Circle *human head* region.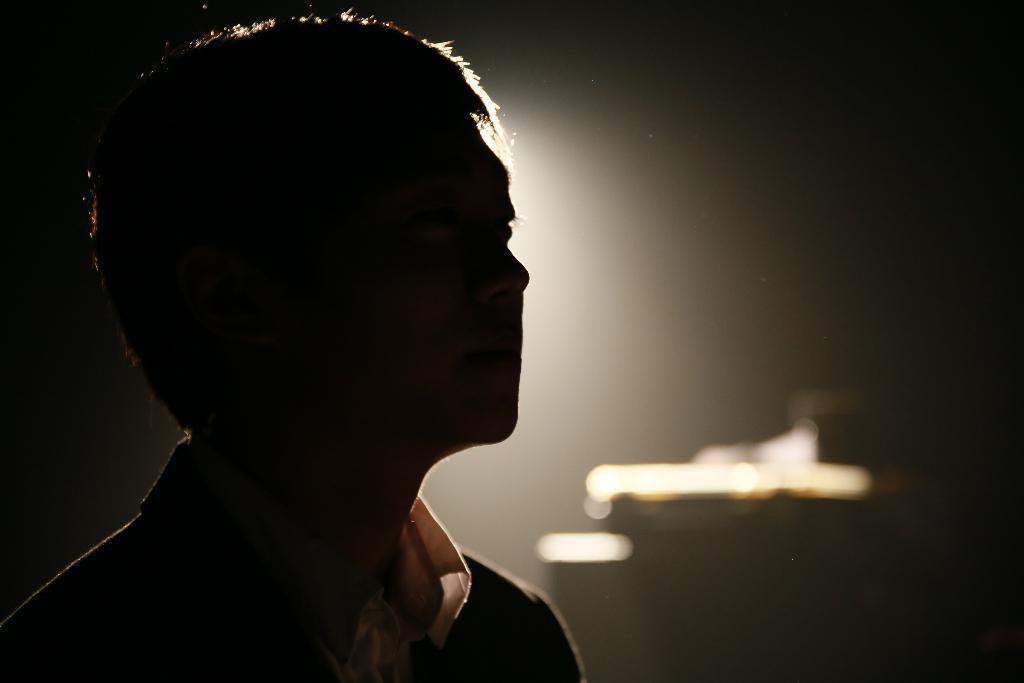
Region: 57 35 535 481.
